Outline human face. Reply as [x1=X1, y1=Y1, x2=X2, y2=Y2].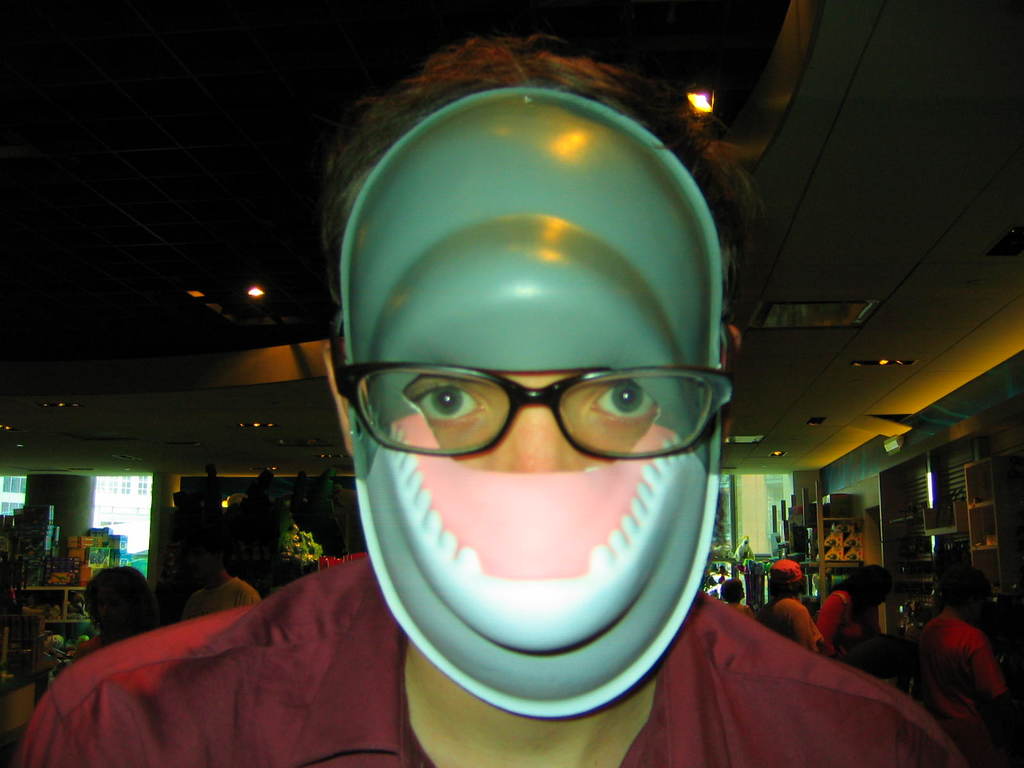
[x1=399, y1=372, x2=657, y2=475].
